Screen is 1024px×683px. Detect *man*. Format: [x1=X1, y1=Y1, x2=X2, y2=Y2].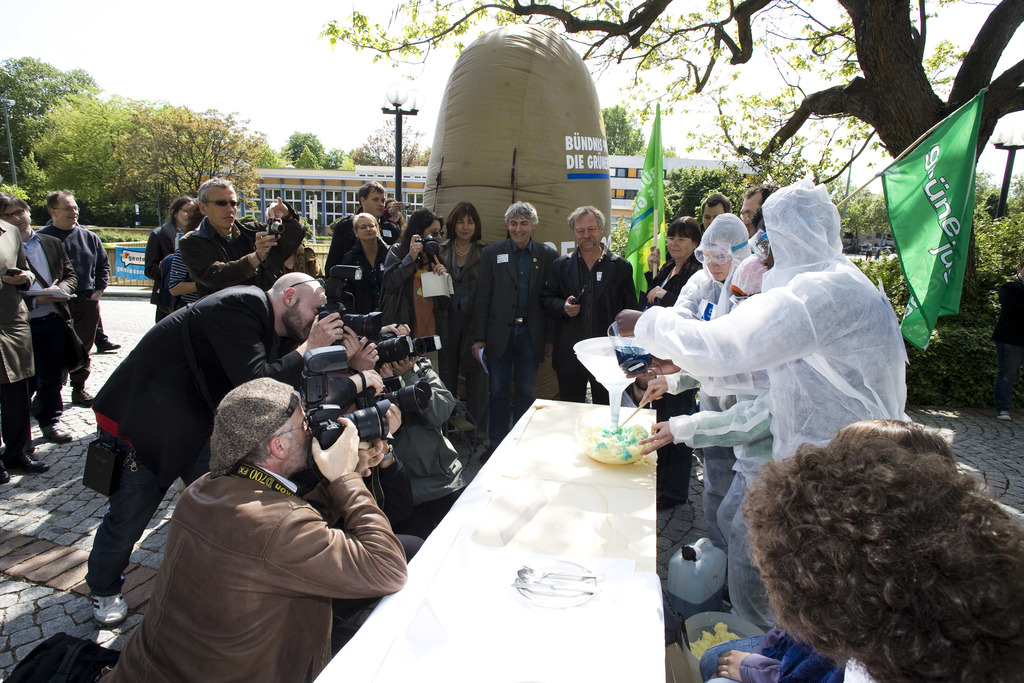
[x1=0, y1=198, x2=72, y2=448].
